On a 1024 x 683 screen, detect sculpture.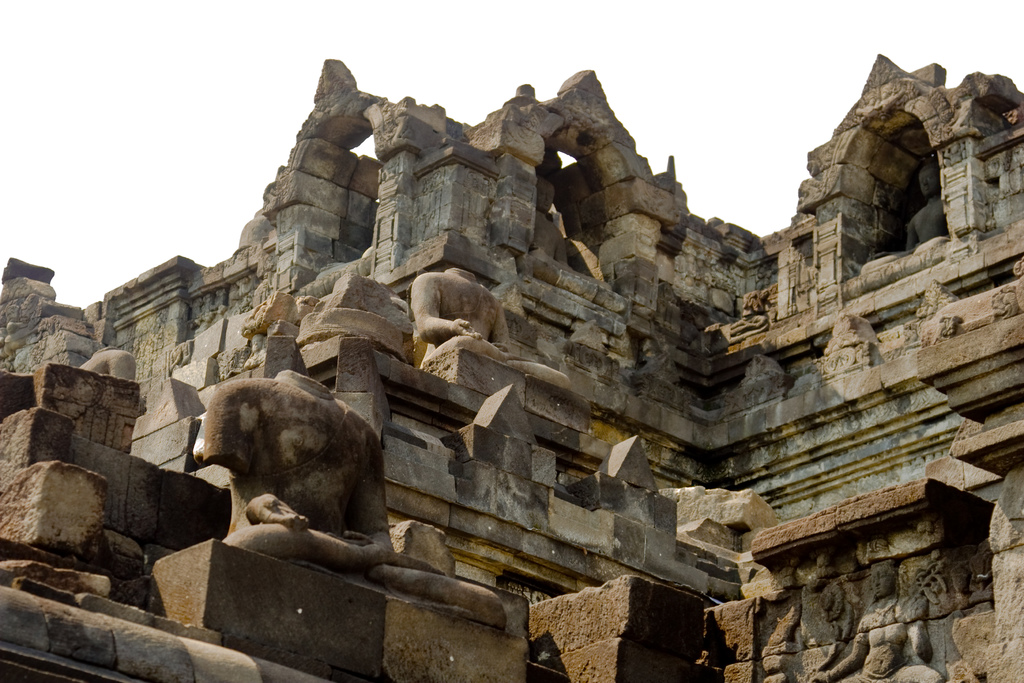
(x1=809, y1=555, x2=941, y2=682).
